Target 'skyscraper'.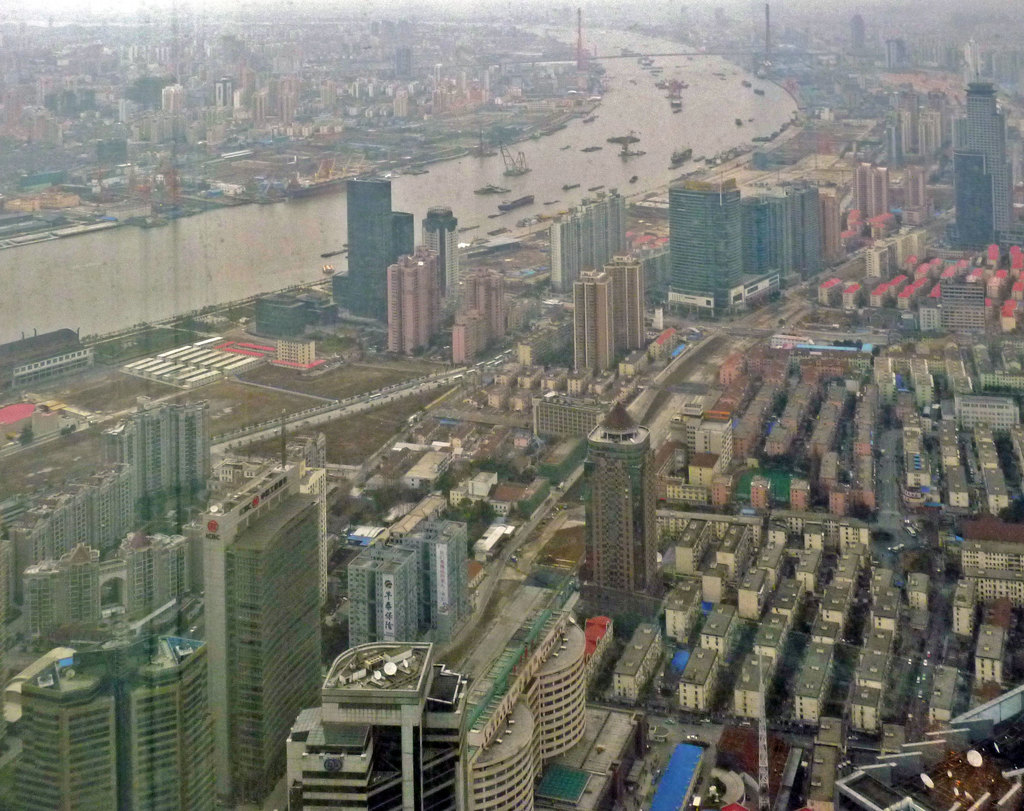
Target region: x1=406 y1=511 x2=470 y2=627.
